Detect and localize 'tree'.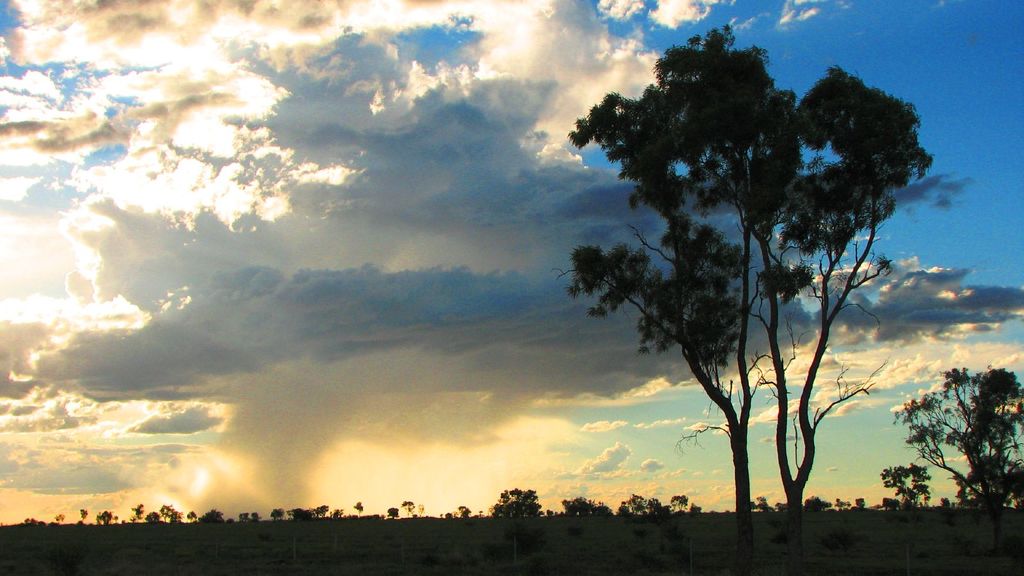
Localized at <box>566,492,591,515</box>.
